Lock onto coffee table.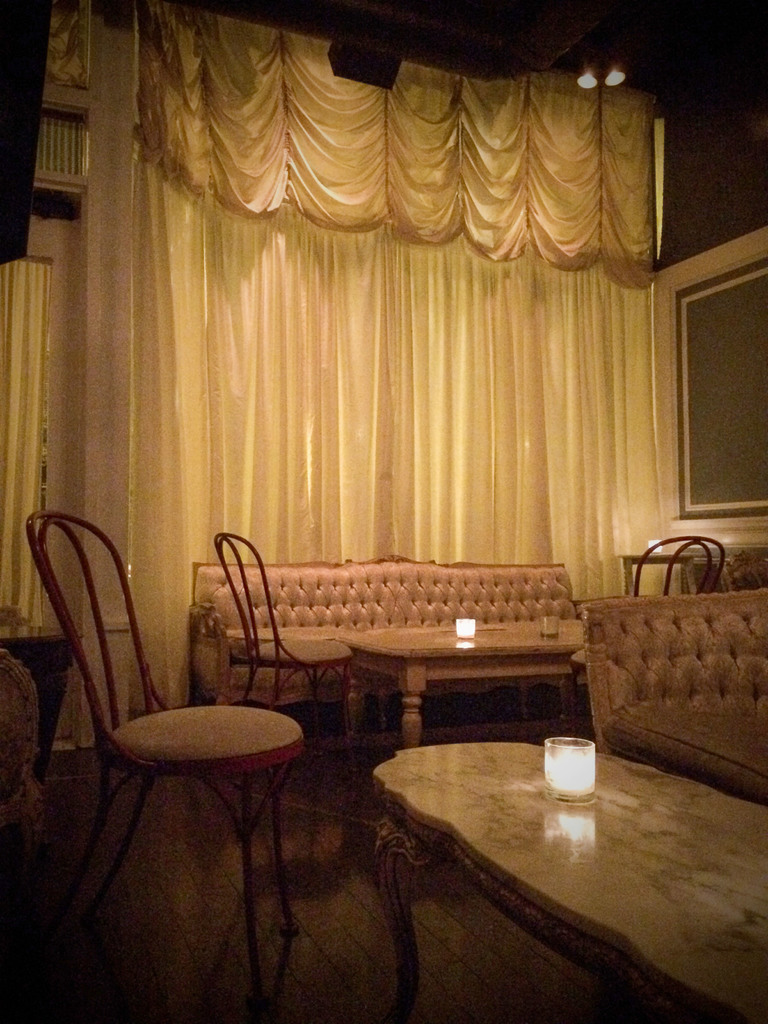
Locked: x1=346 y1=634 x2=593 y2=772.
